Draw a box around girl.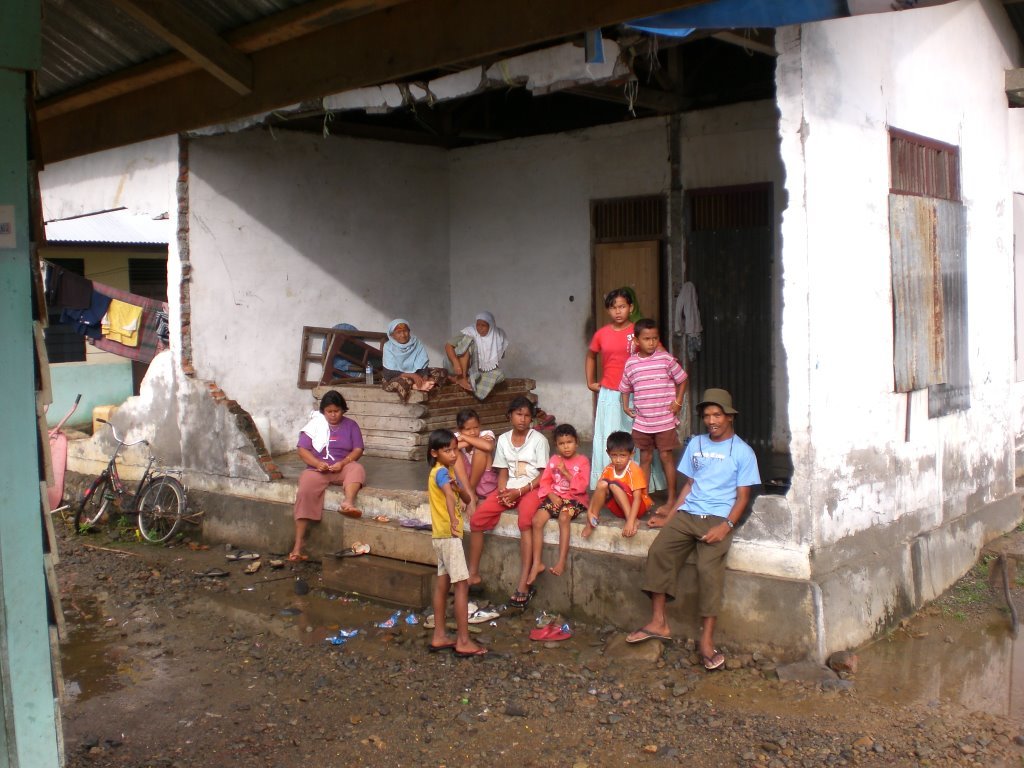
rect(424, 429, 493, 659).
